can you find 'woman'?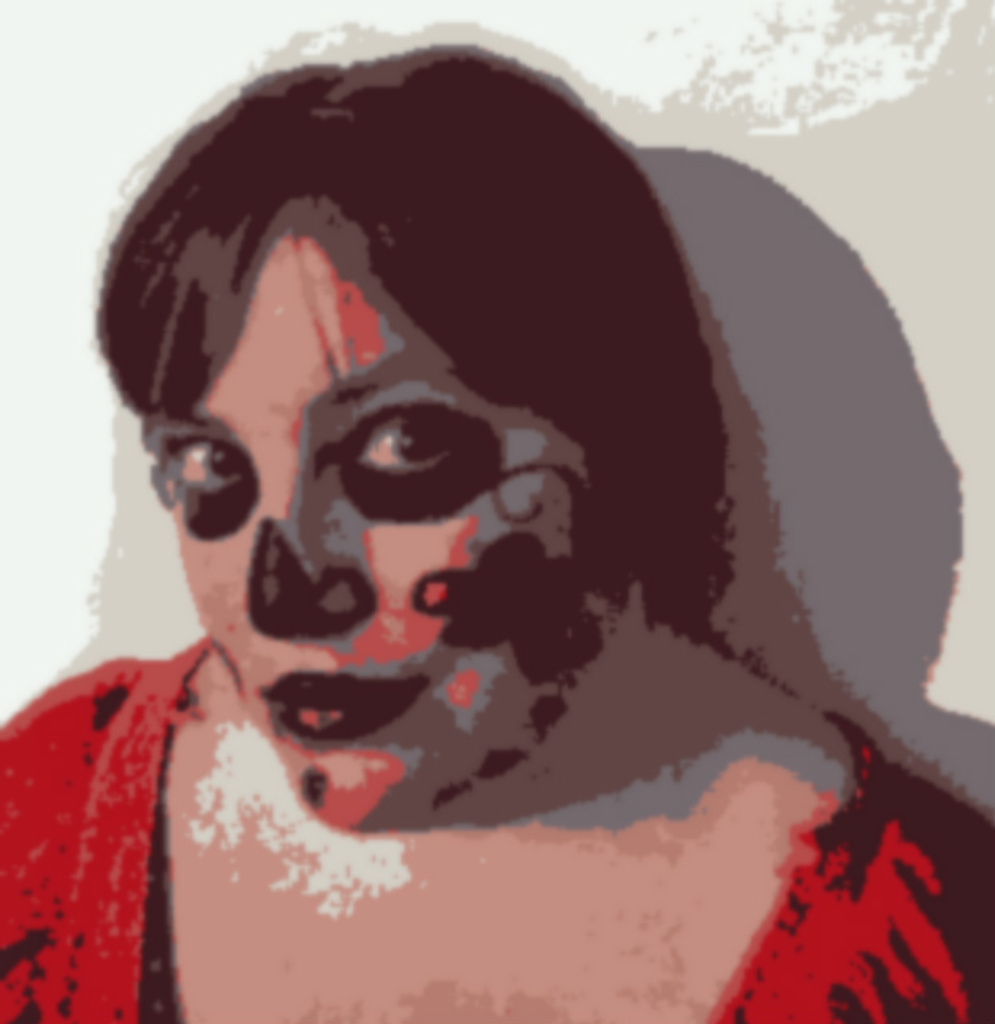
Yes, bounding box: {"x1": 11, "y1": 0, "x2": 892, "y2": 1023}.
